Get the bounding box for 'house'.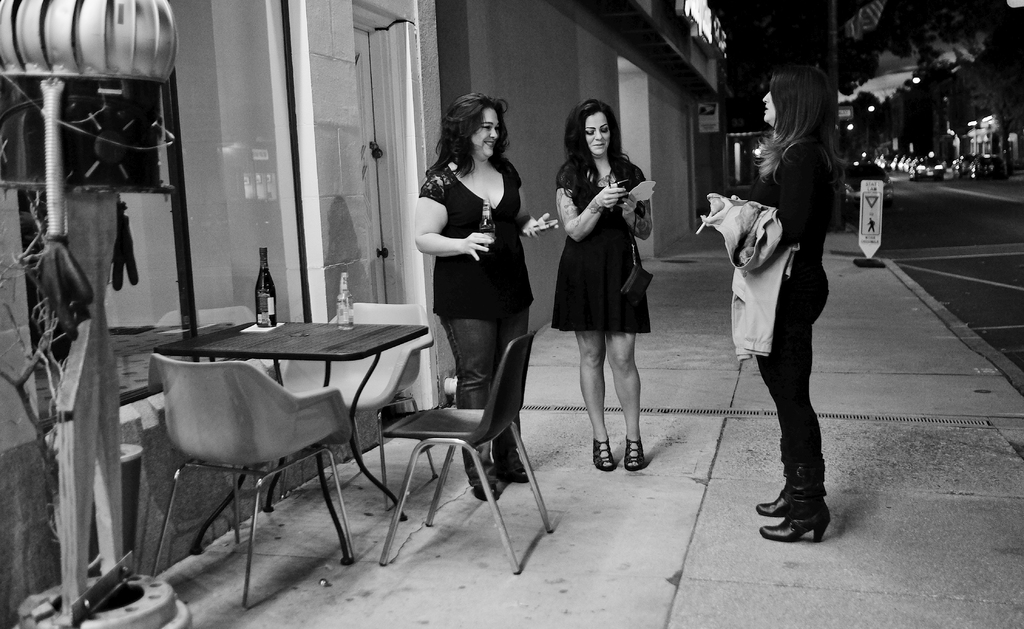
0, 0, 732, 628.
